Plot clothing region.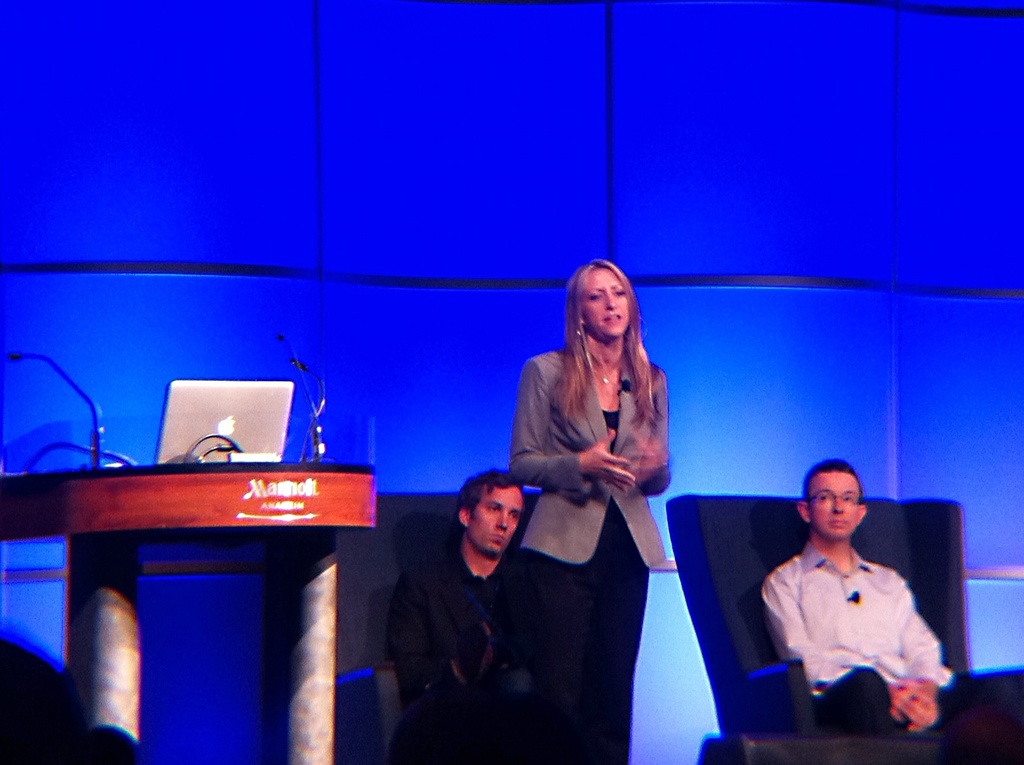
Plotted at <bbox>764, 536, 954, 696</bbox>.
